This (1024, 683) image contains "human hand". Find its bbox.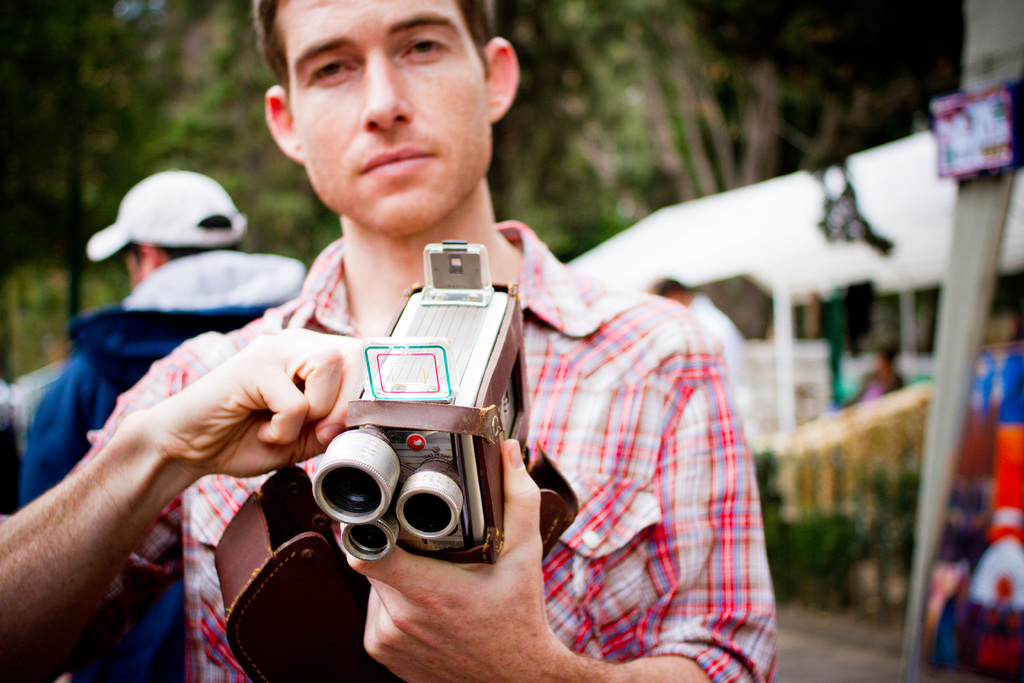
95,327,363,514.
